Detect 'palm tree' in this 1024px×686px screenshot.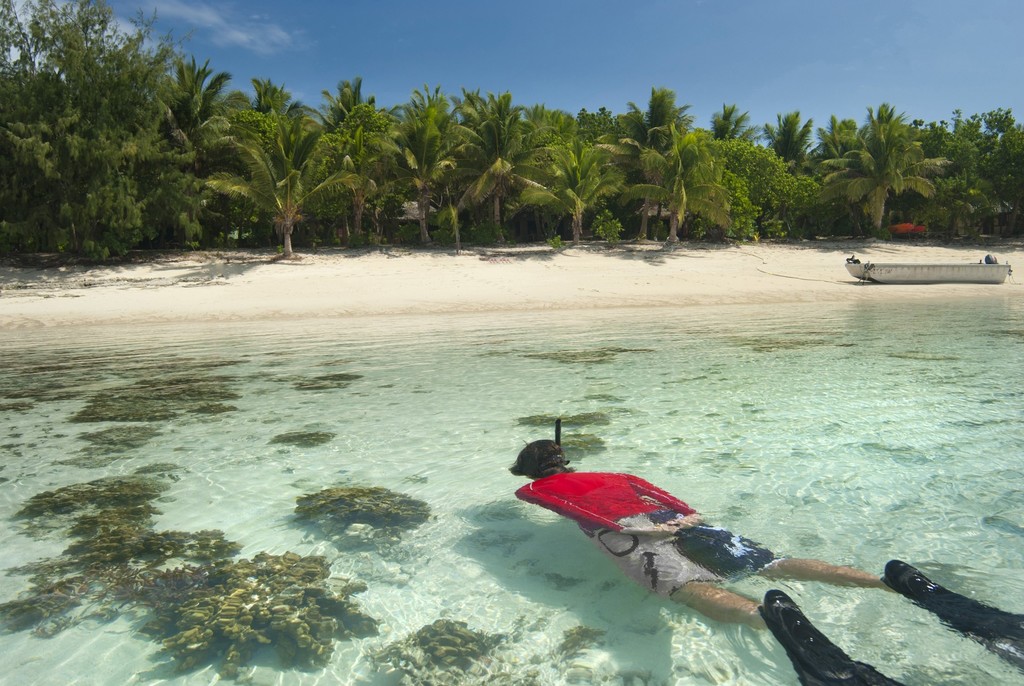
Detection: <region>559, 129, 604, 240</region>.
